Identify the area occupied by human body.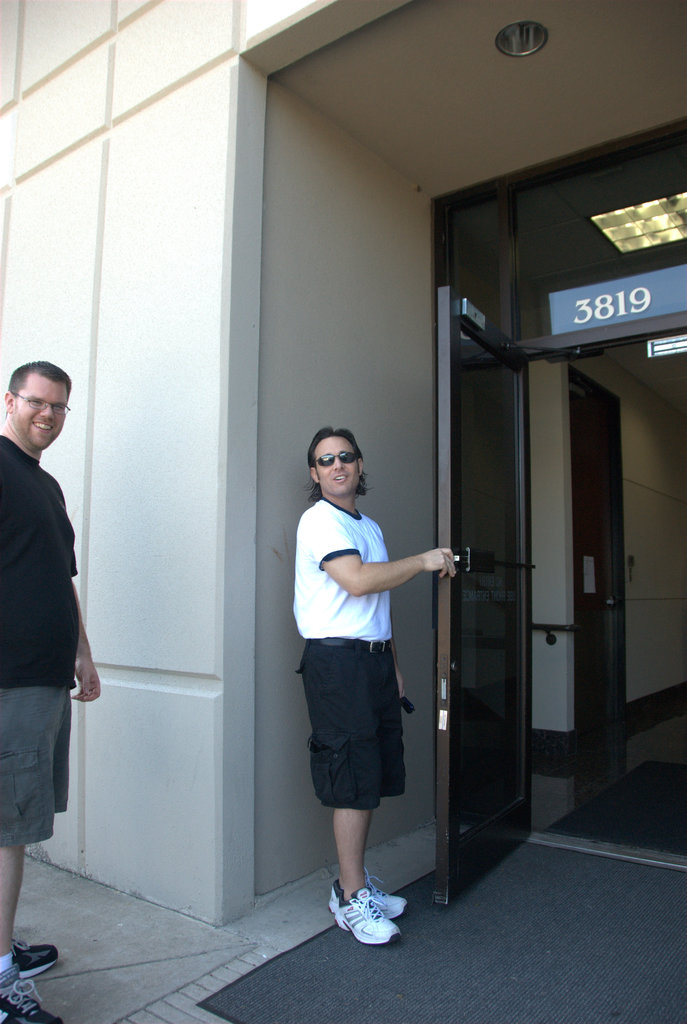
Area: [0, 362, 102, 1023].
